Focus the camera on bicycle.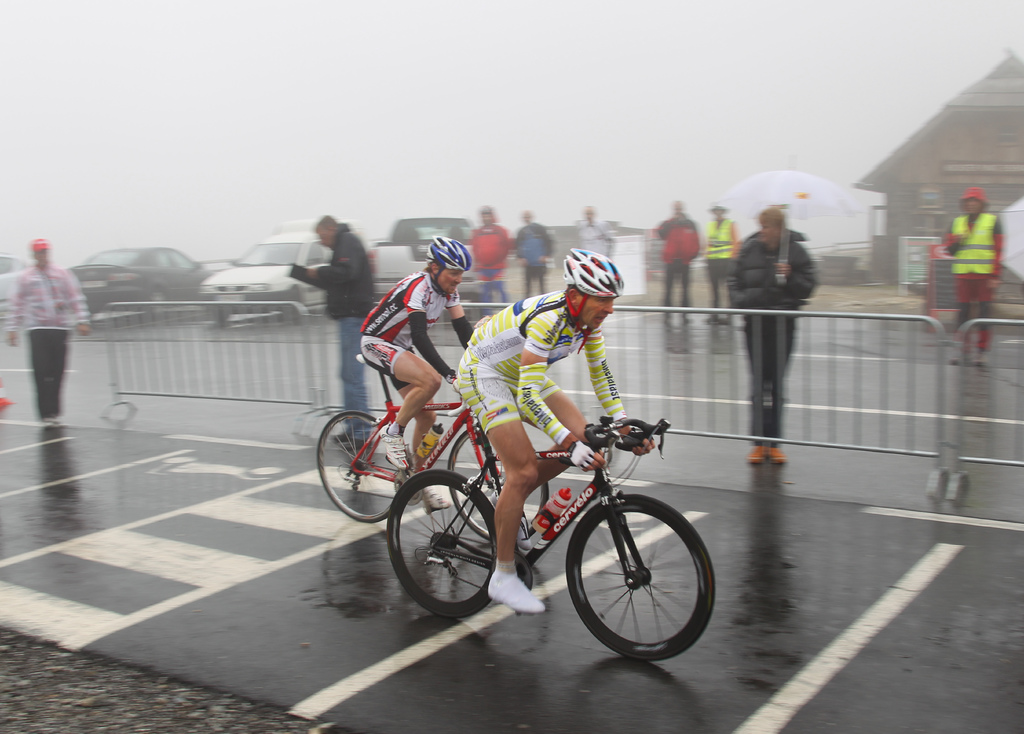
Focus region: region(349, 402, 719, 659).
